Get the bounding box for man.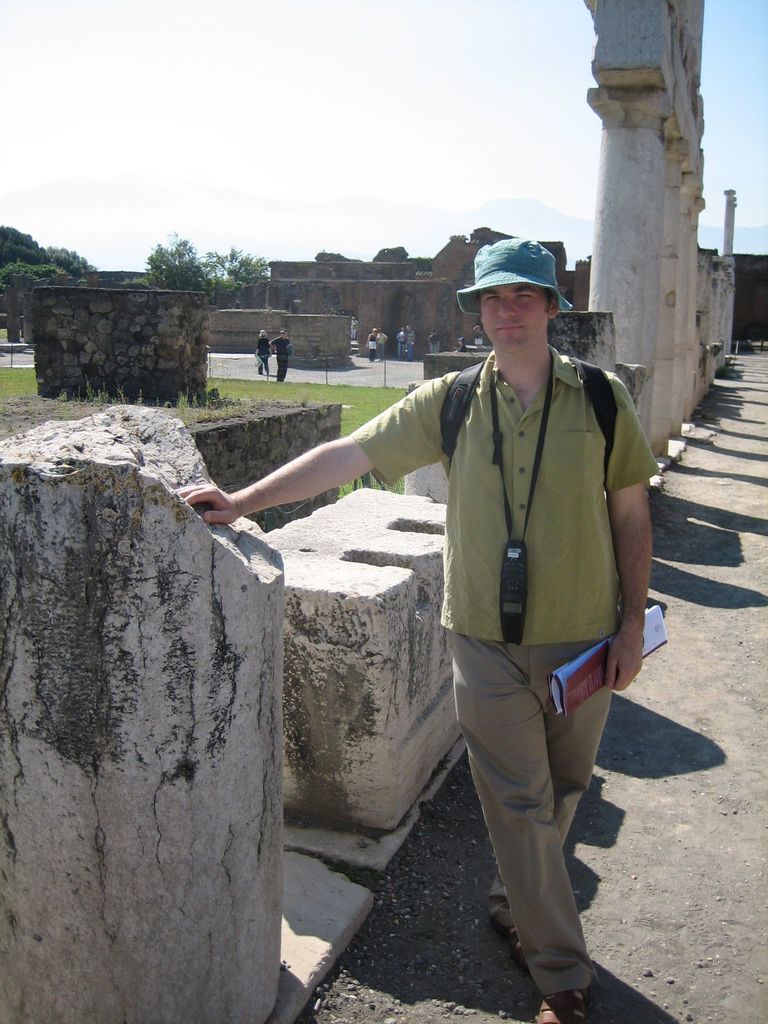
bbox=[146, 244, 690, 952].
